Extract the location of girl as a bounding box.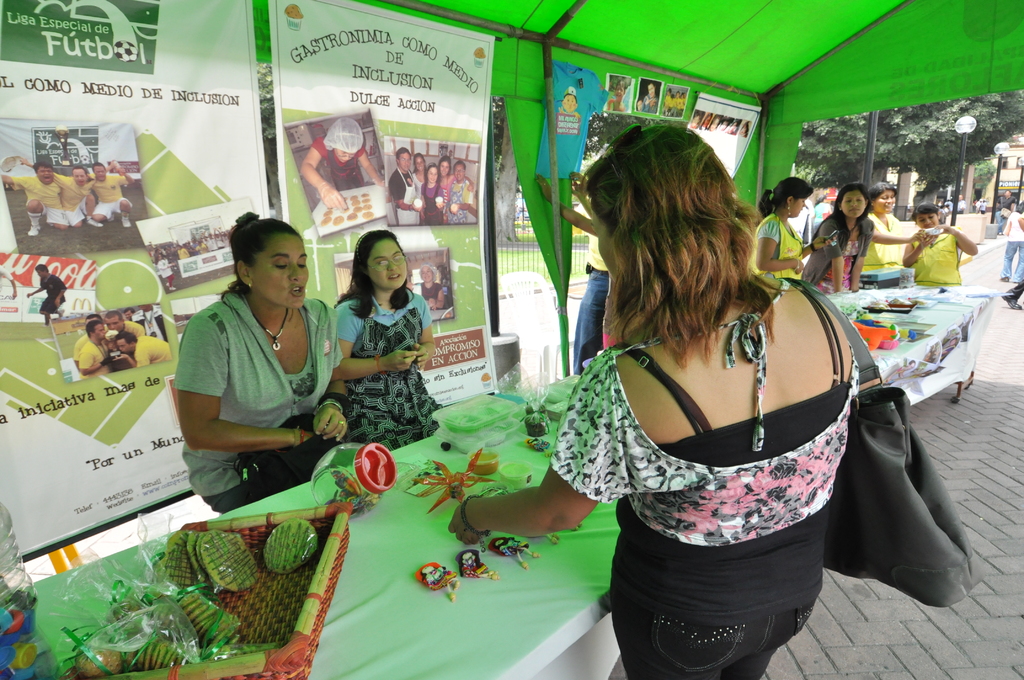
{"x1": 900, "y1": 204, "x2": 976, "y2": 292}.
